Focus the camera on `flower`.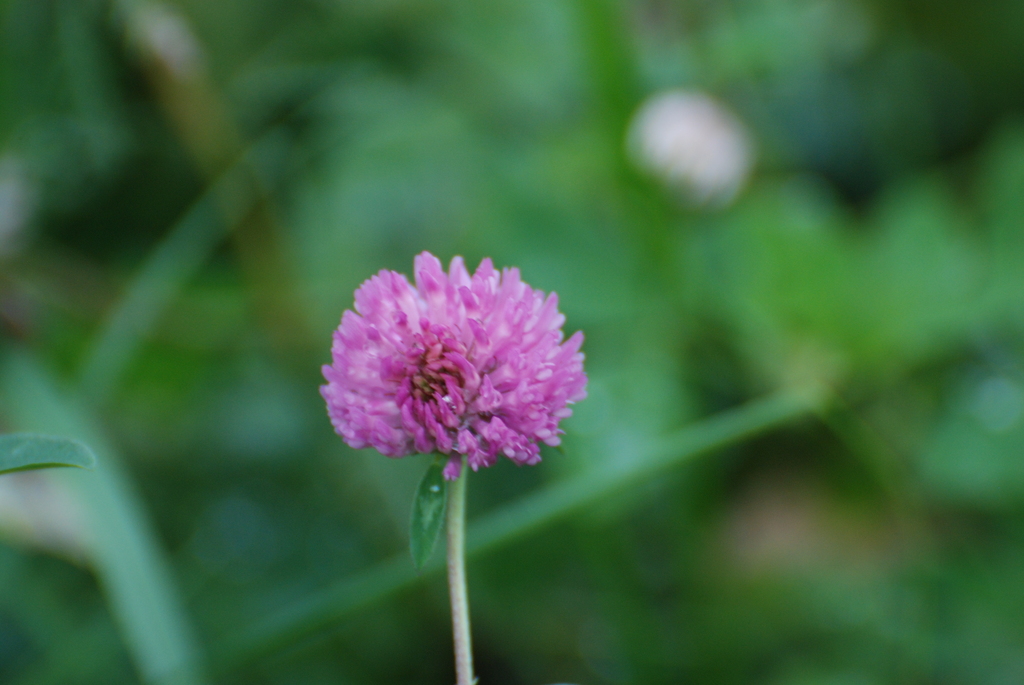
Focus region: box=[328, 246, 584, 503].
